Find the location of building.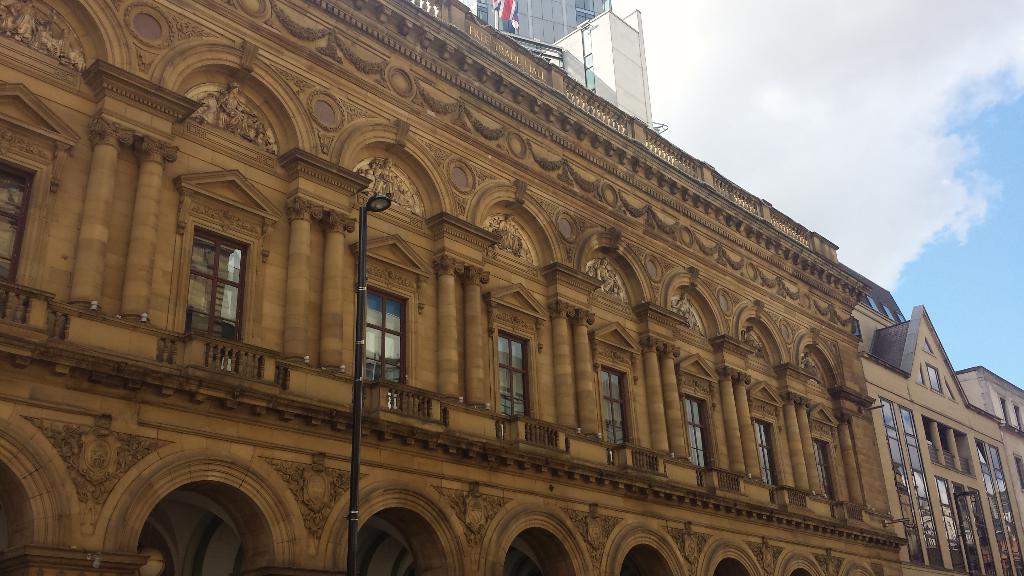
Location: crop(458, 4, 659, 128).
